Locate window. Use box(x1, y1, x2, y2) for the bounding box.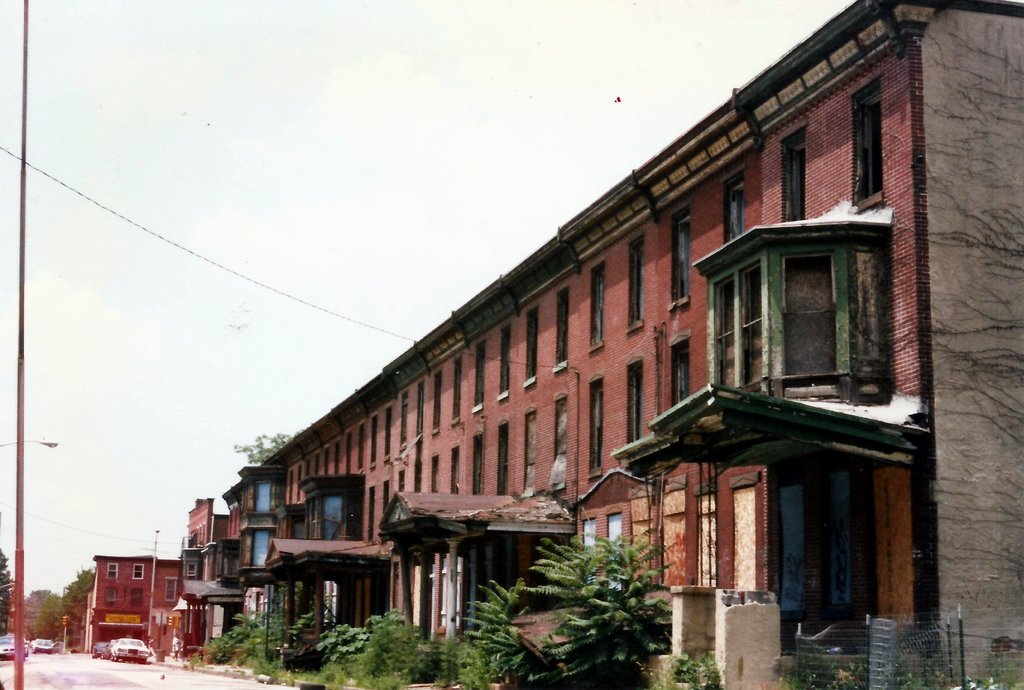
box(451, 446, 460, 495).
